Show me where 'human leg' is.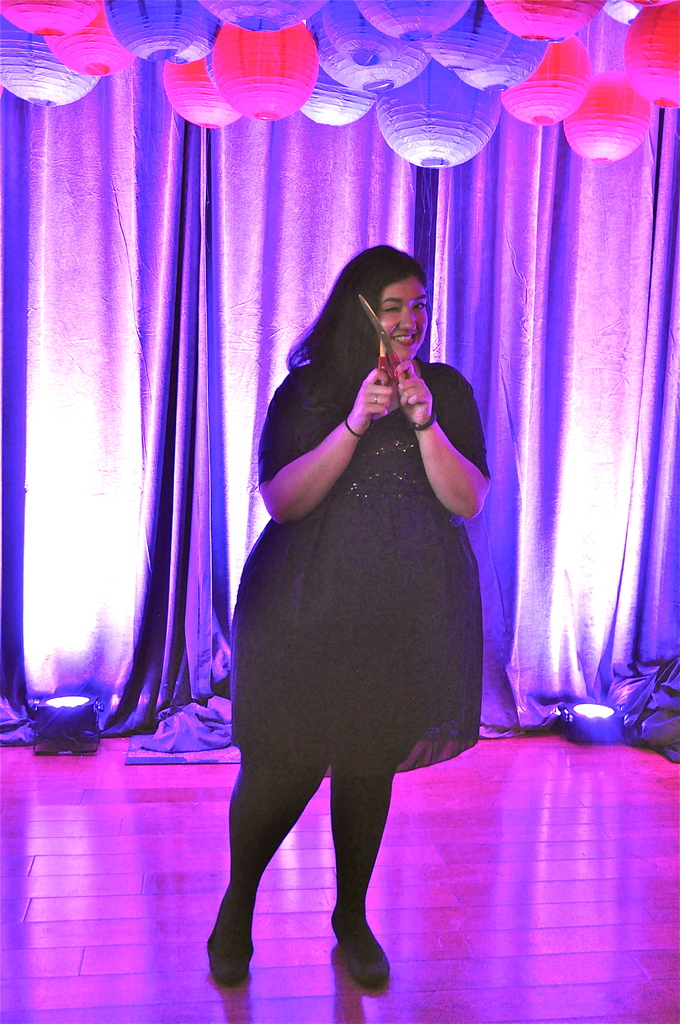
'human leg' is at x1=204, y1=757, x2=319, y2=993.
